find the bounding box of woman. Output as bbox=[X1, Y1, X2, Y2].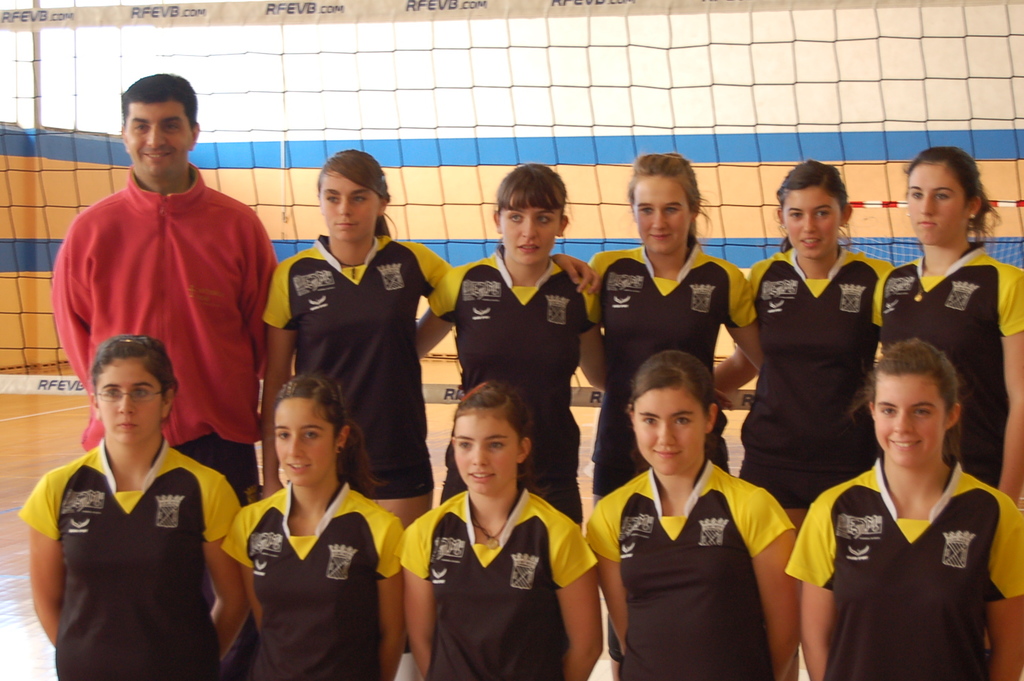
bbox=[580, 346, 807, 680].
